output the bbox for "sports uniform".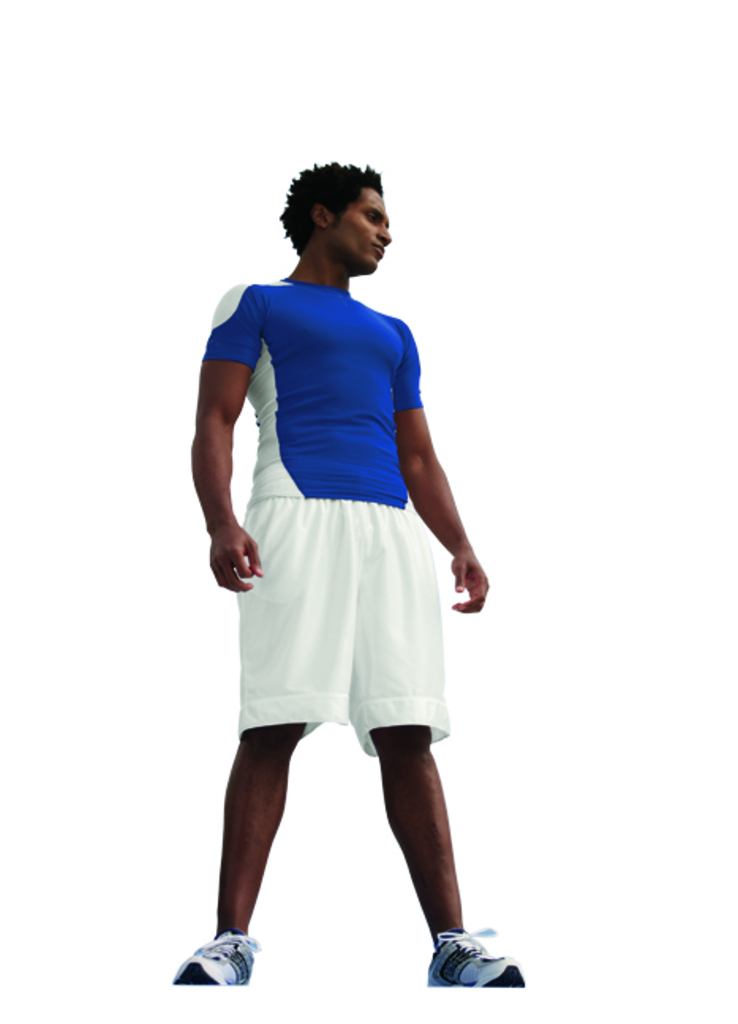
pyautogui.locateOnScreen(172, 191, 512, 988).
